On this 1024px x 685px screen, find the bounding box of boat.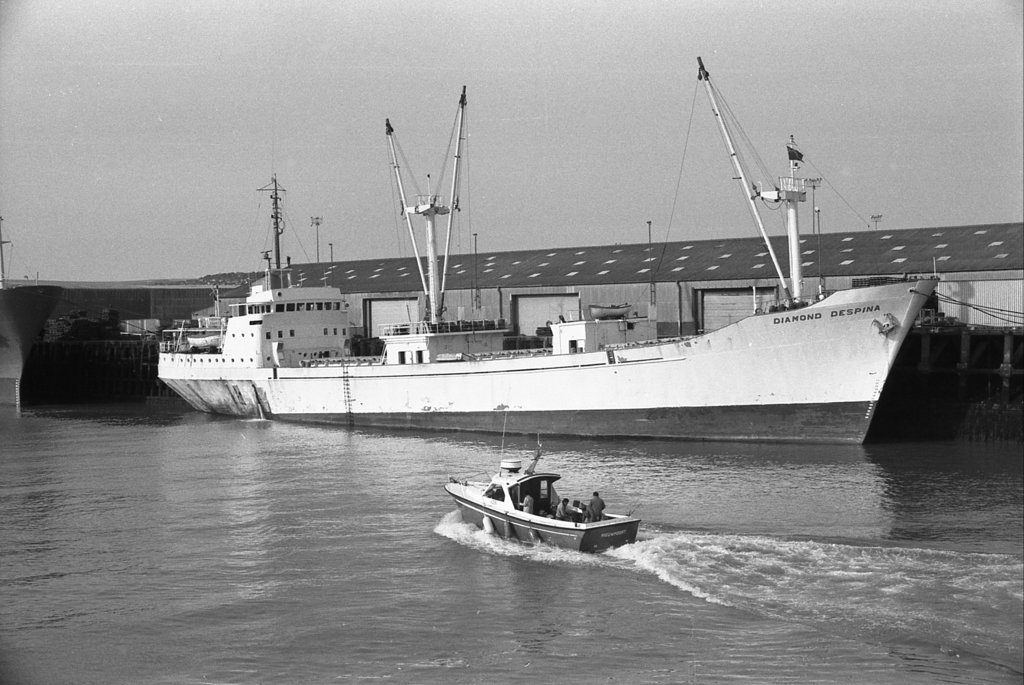
Bounding box: 156/53/943/448.
